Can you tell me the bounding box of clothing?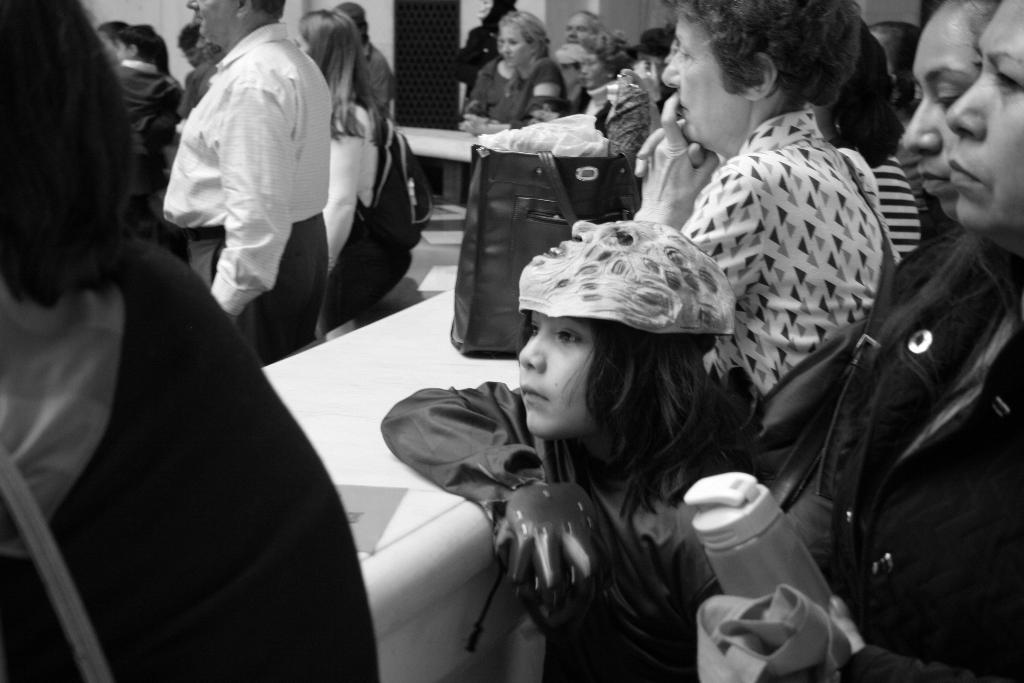
378/381/723/682.
